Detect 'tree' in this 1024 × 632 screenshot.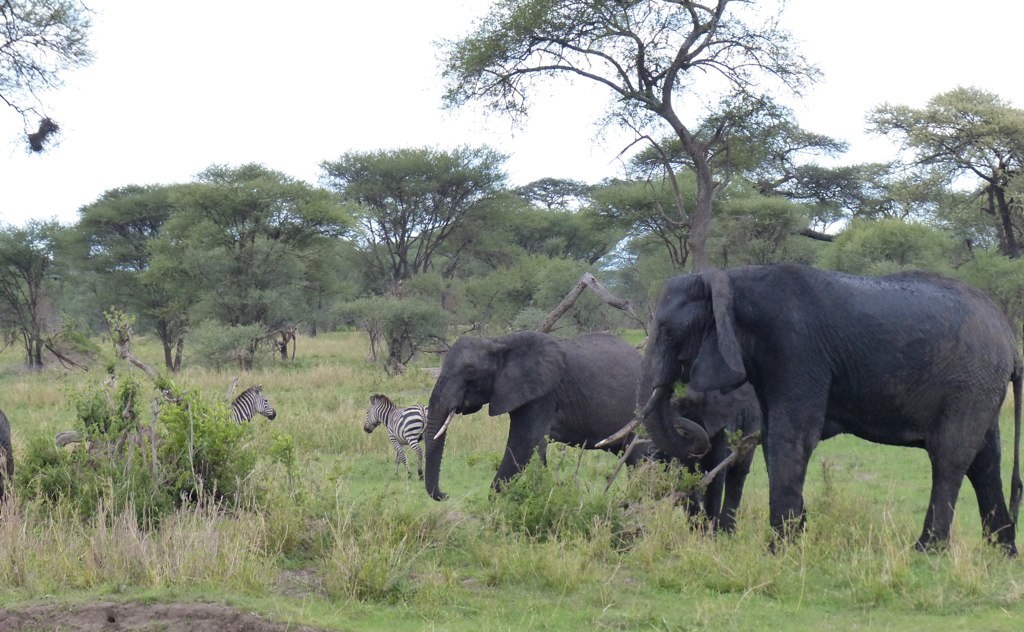
Detection: crop(341, 290, 452, 374).
